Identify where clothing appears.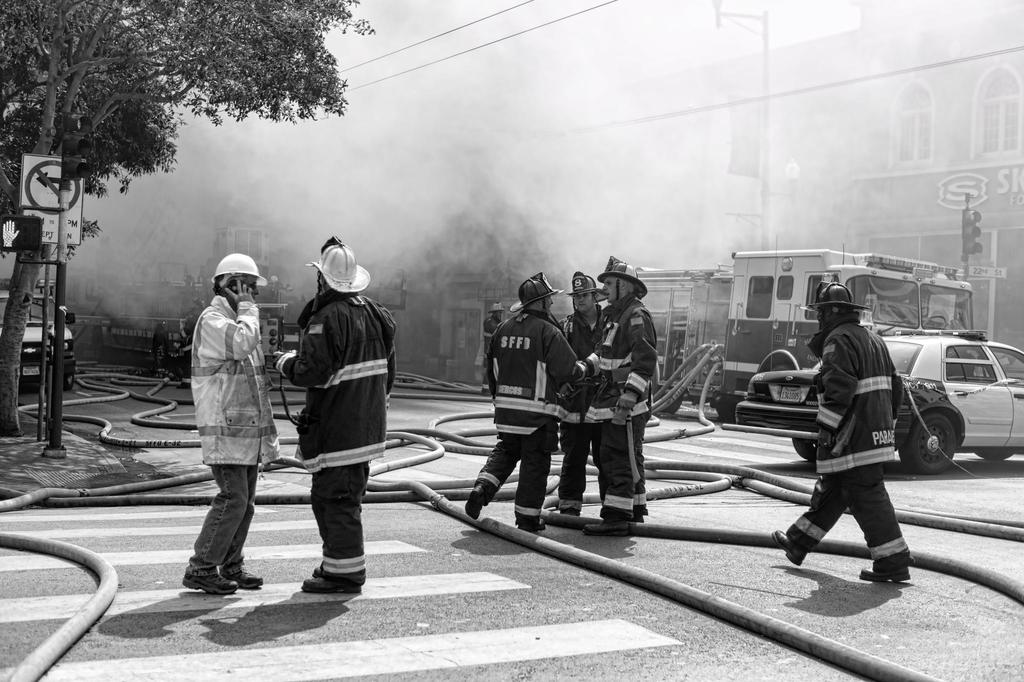
Appears at 575,294,661,516.
